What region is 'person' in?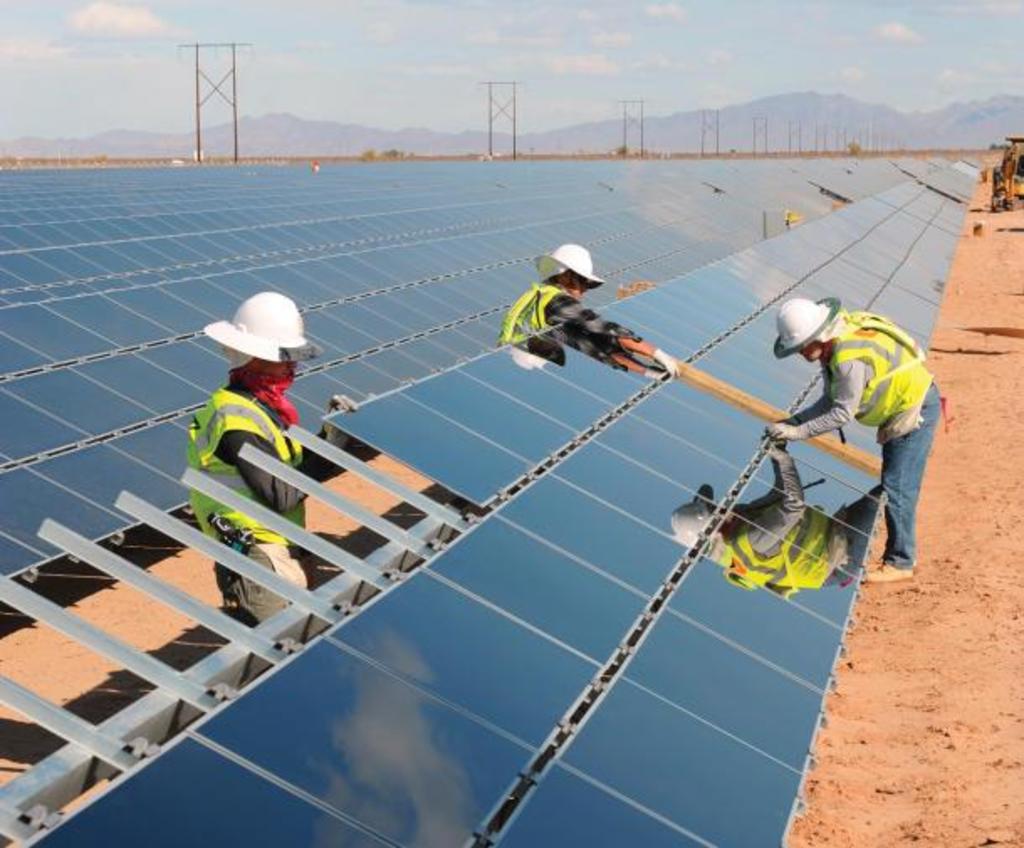
locate(492, 243, 636, 381).
